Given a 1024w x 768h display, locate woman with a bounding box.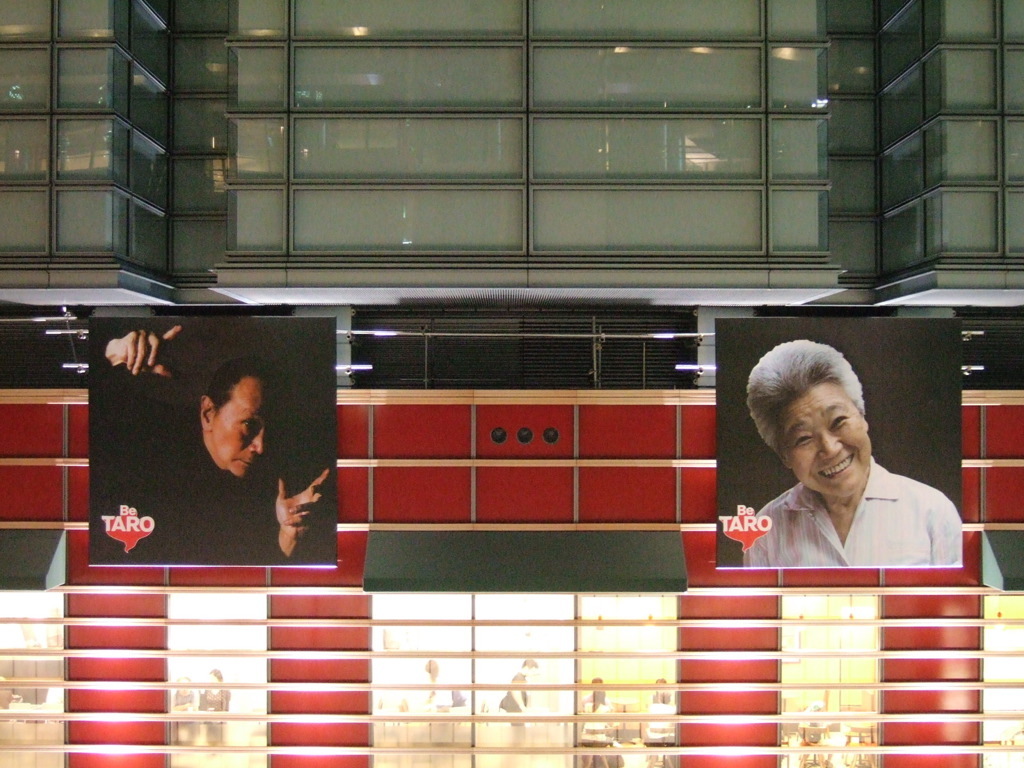
Located: <bbox>708, 331, 945, 591</bbox>.
